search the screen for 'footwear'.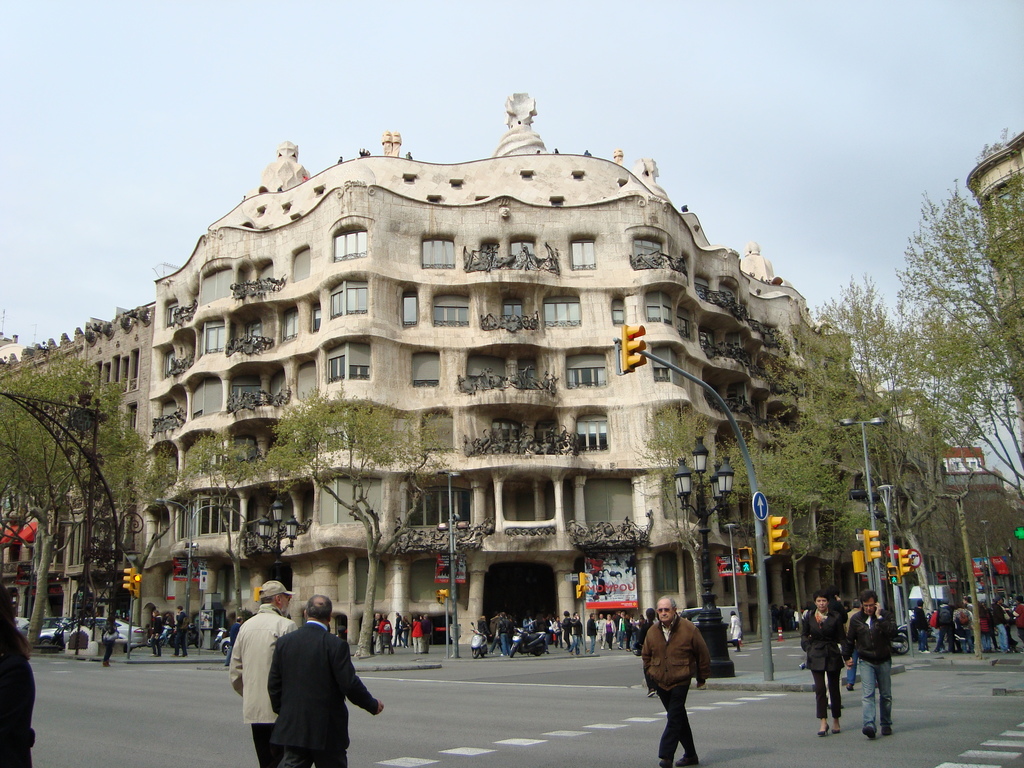
Found at crop(820, 726, 828, 733).
